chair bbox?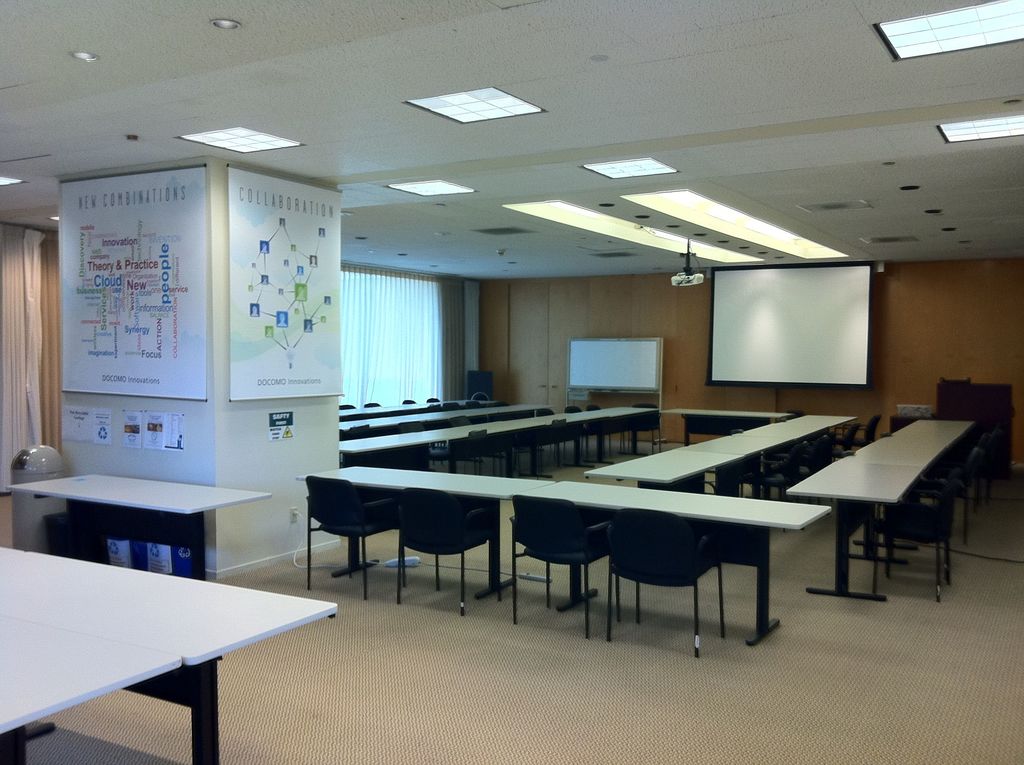
{"left": 346, "top": 423, "right": 373, "bottom": 440}
